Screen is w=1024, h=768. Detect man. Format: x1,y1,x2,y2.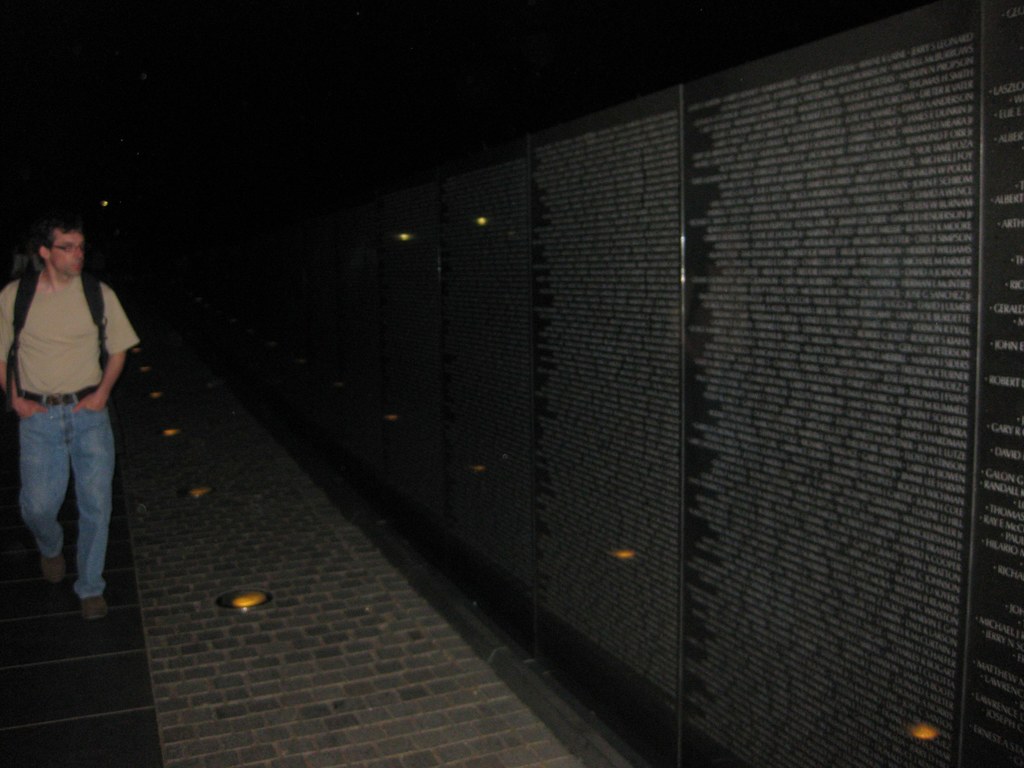
3,222,141,612.
